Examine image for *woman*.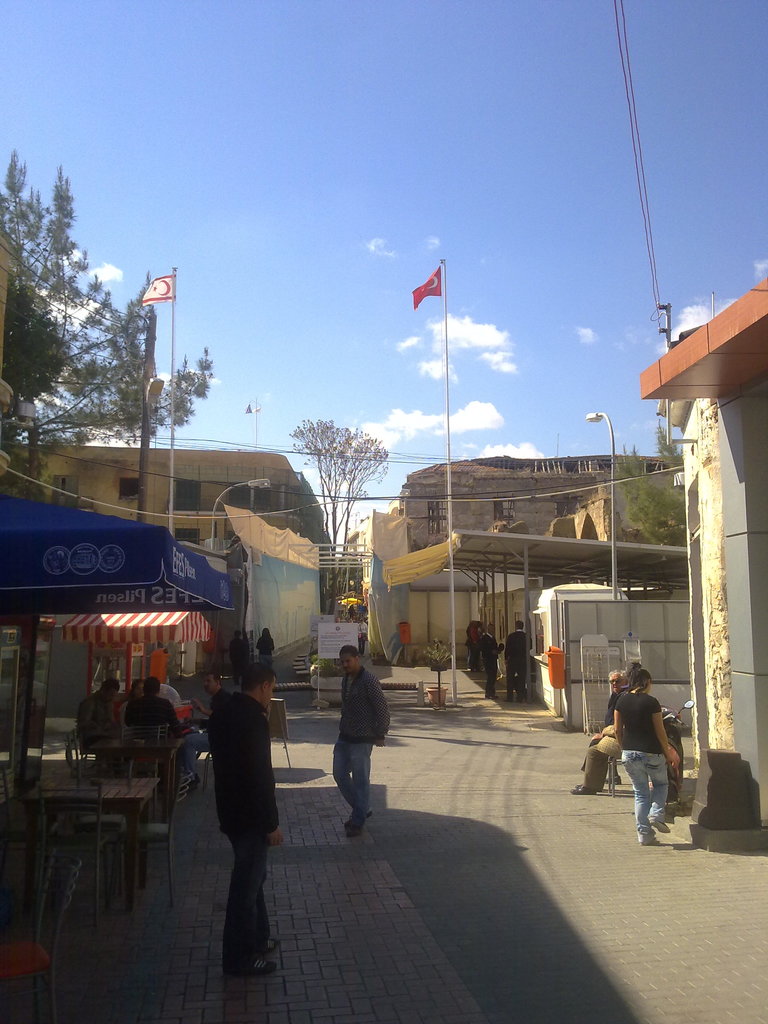
Examination result: 603 661 698 833.
